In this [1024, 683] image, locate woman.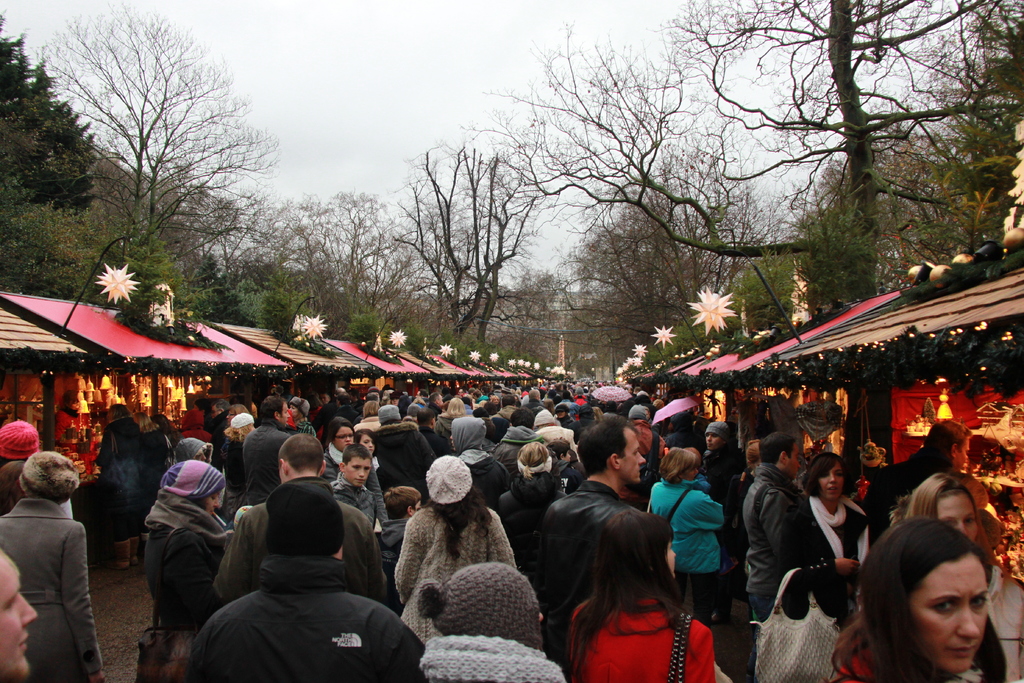
Bounding box: select_region(391, 387, 404, 406).
